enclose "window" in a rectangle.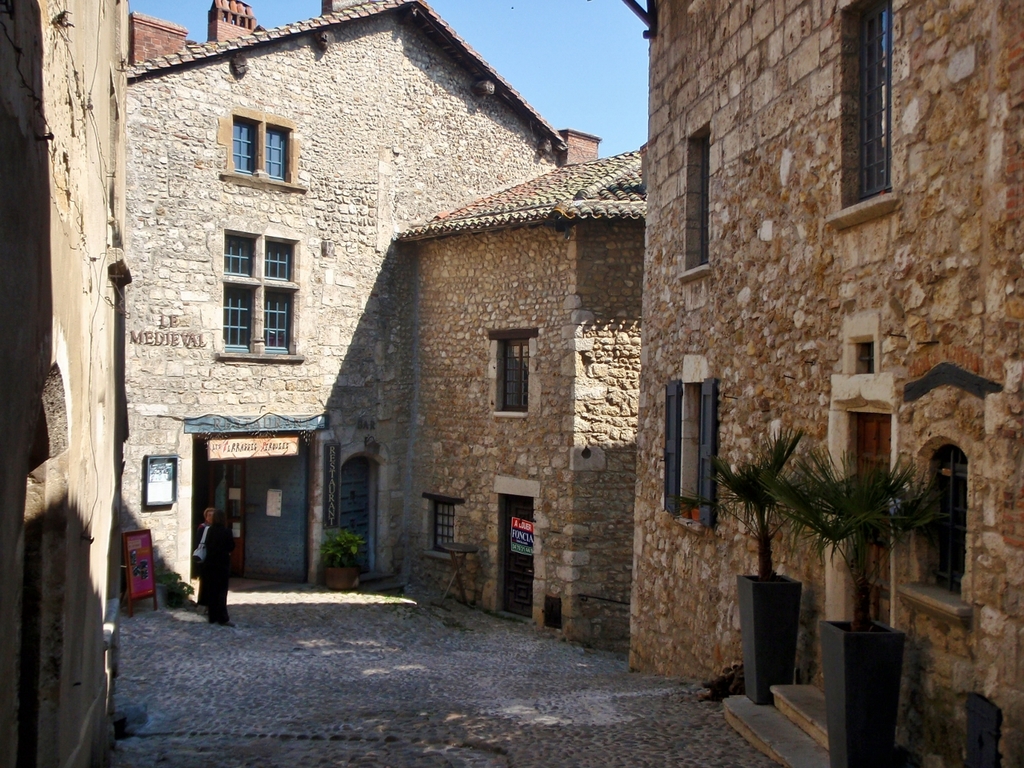
846 11 897 195.
